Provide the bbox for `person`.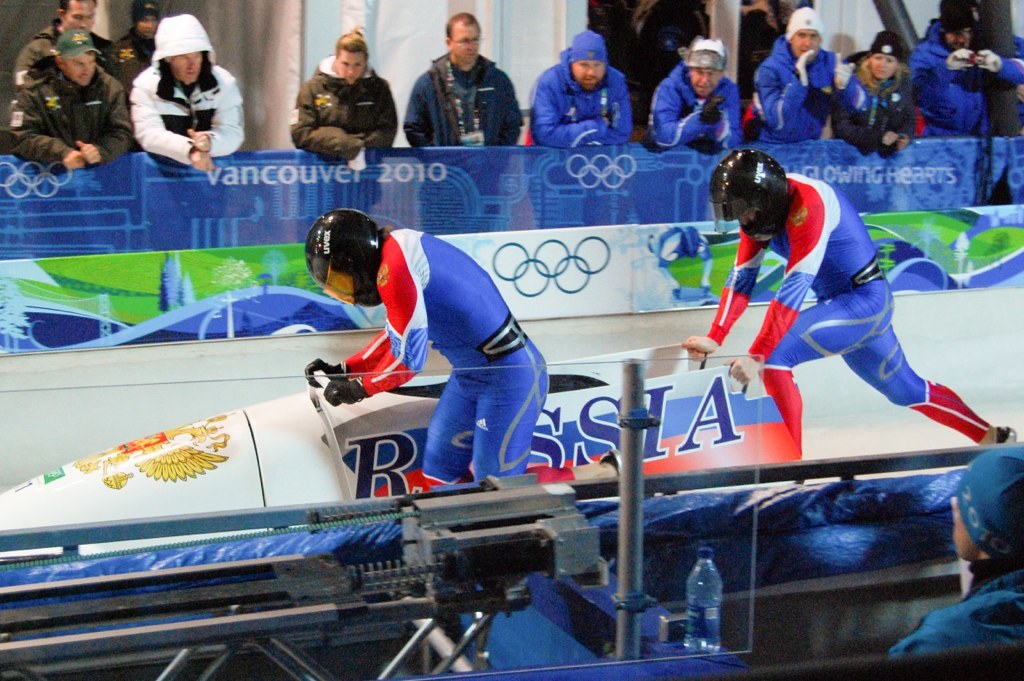
l=300, t=208, r=551, b=487.
